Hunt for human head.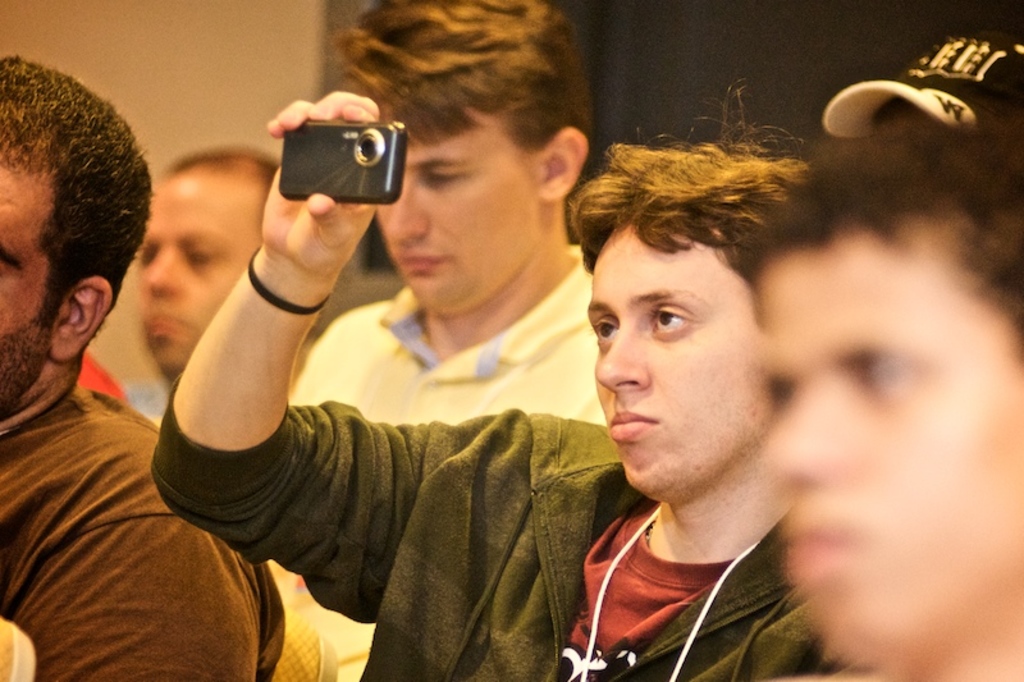
Hunted down at {"left": 337, "top": 0, "right": 589, "bottom": 315}.
